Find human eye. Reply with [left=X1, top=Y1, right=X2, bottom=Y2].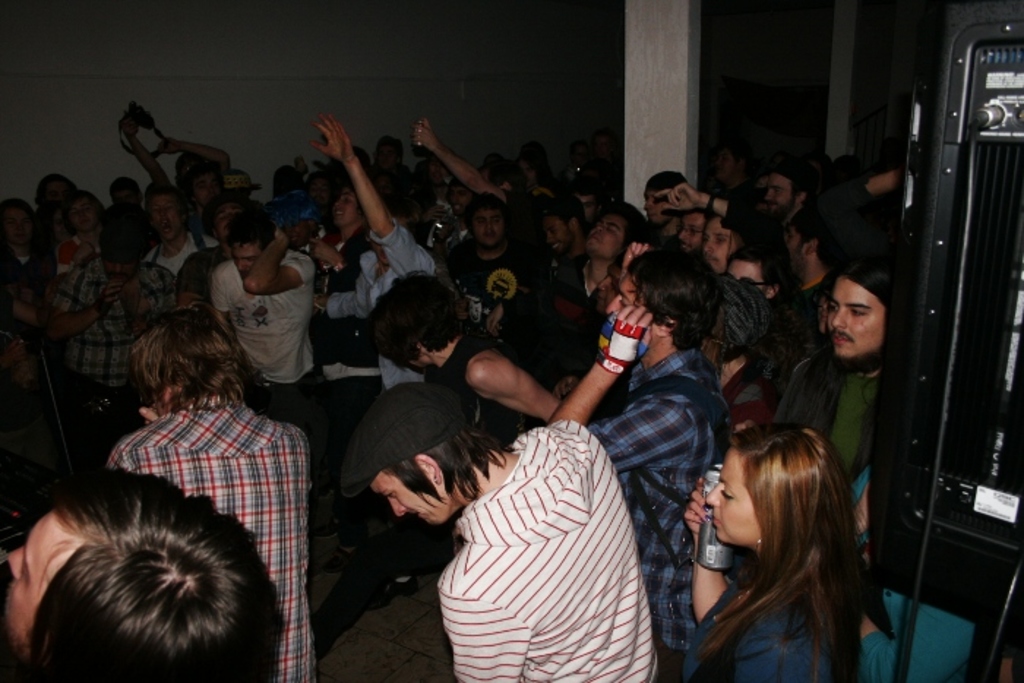
[left=489, top=218, right=500, bottom=225].
